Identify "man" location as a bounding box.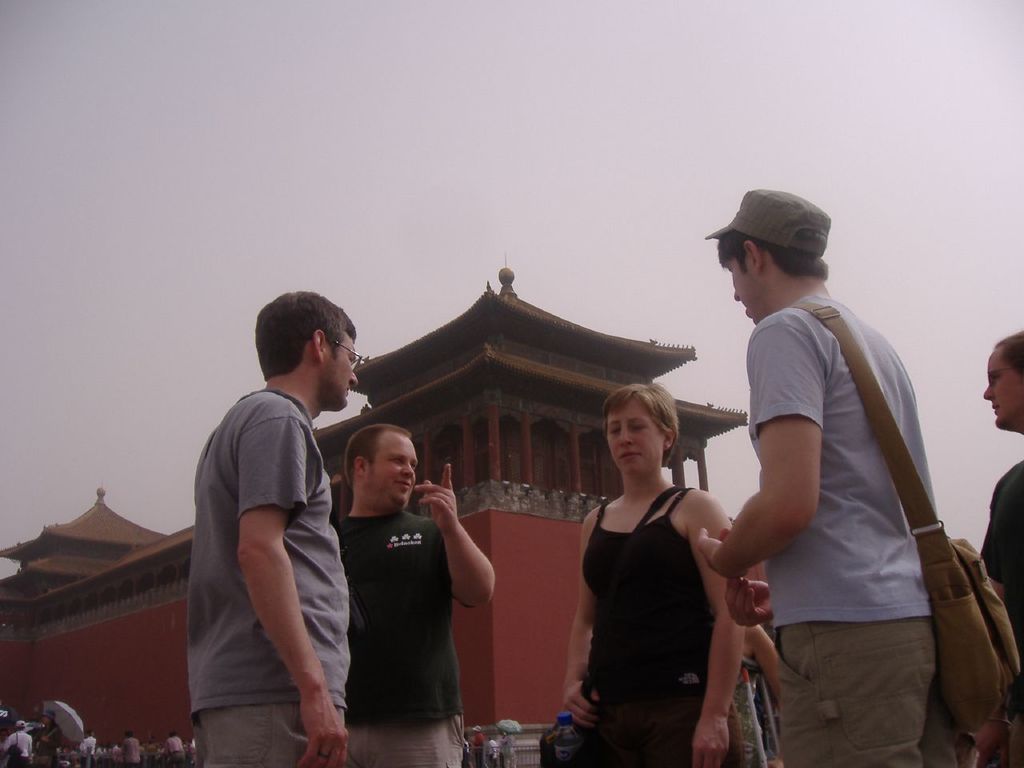
crop(470, 722, 490, 767).
